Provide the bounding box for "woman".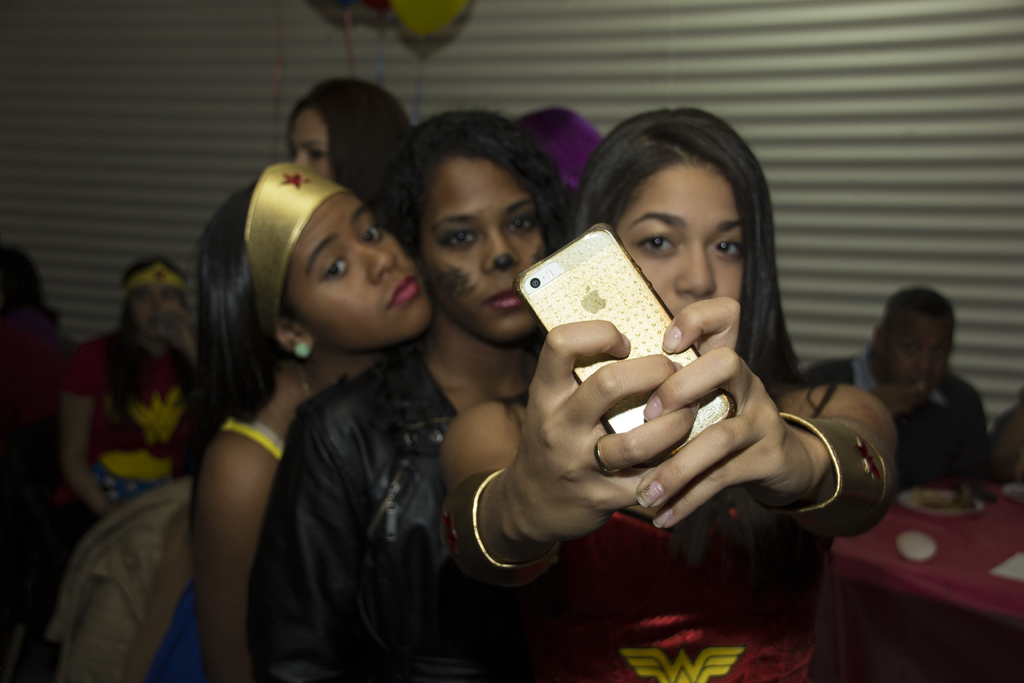
(x1=282, y1=76, x2=415, y2=183).
